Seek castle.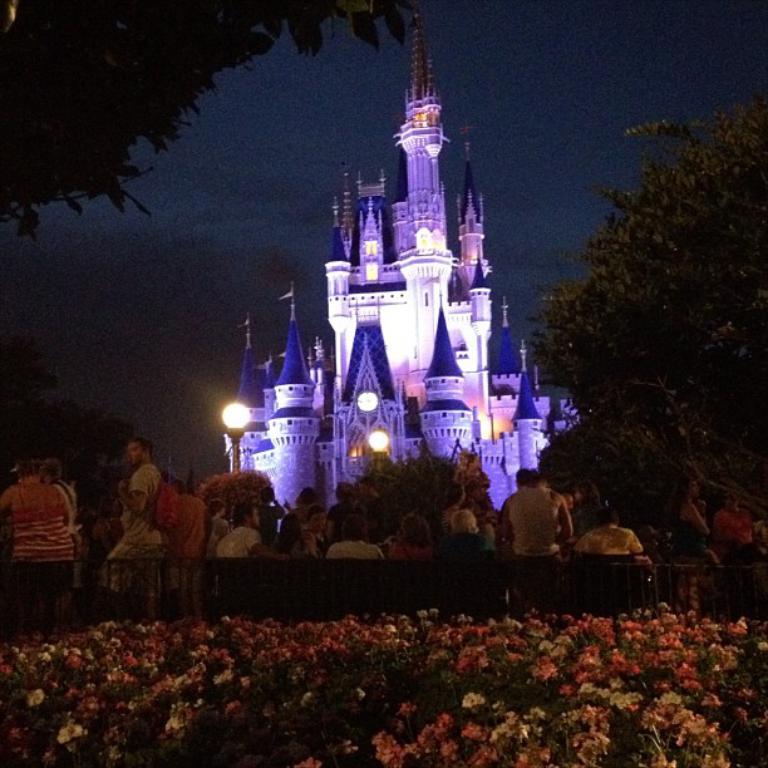
BBox(225, 41, 573, 571).
